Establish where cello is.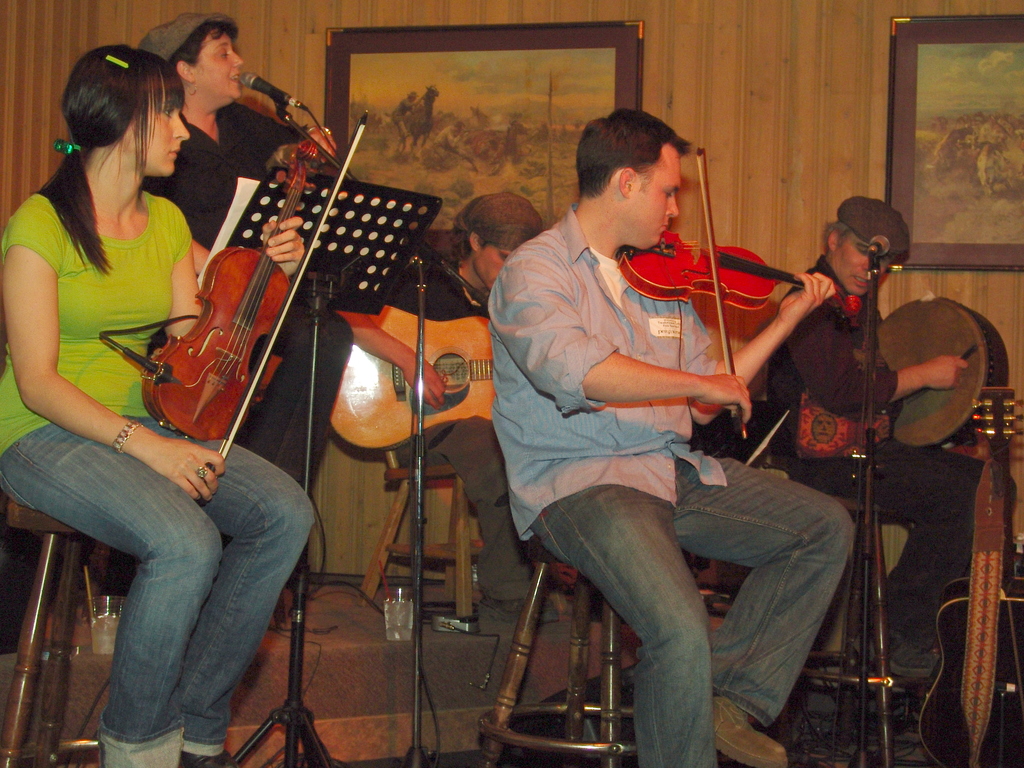
Established at Rect(138, 111, 365, 471).
